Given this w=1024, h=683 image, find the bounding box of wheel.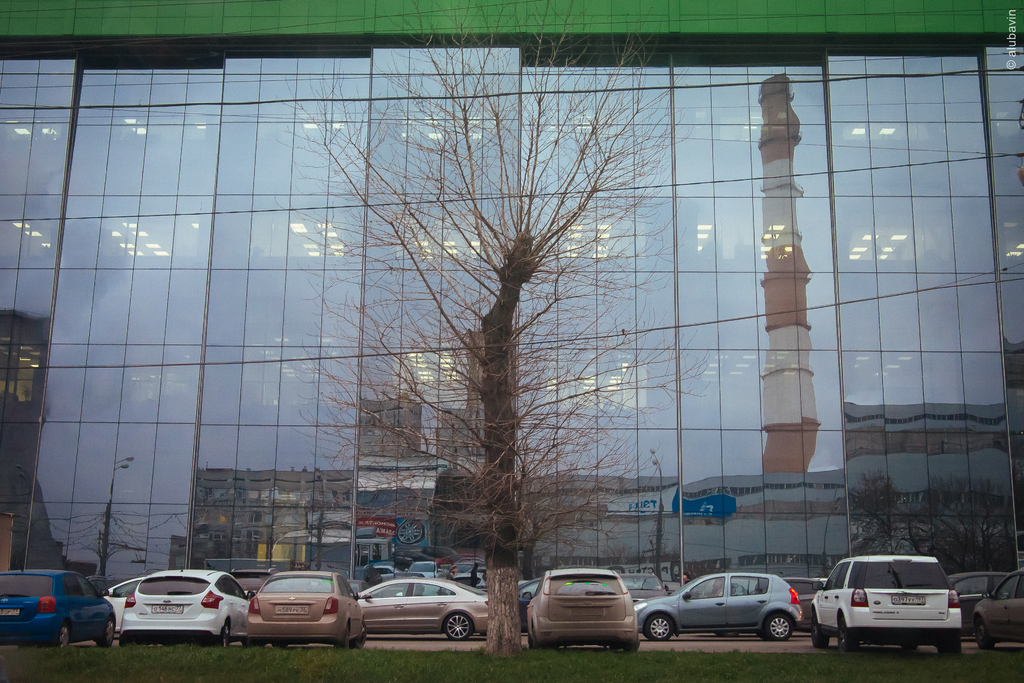
938,634,960,658.
